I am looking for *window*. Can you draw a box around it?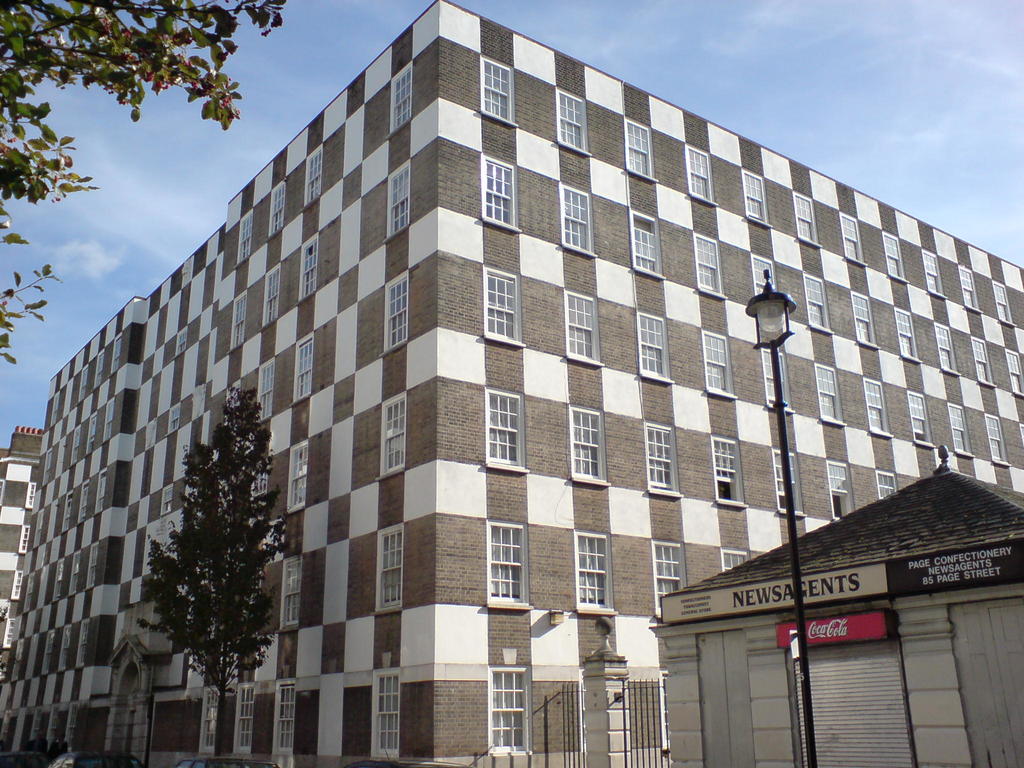
Sure, the bounding box is <region>86, 543, 95, 594</region>.
